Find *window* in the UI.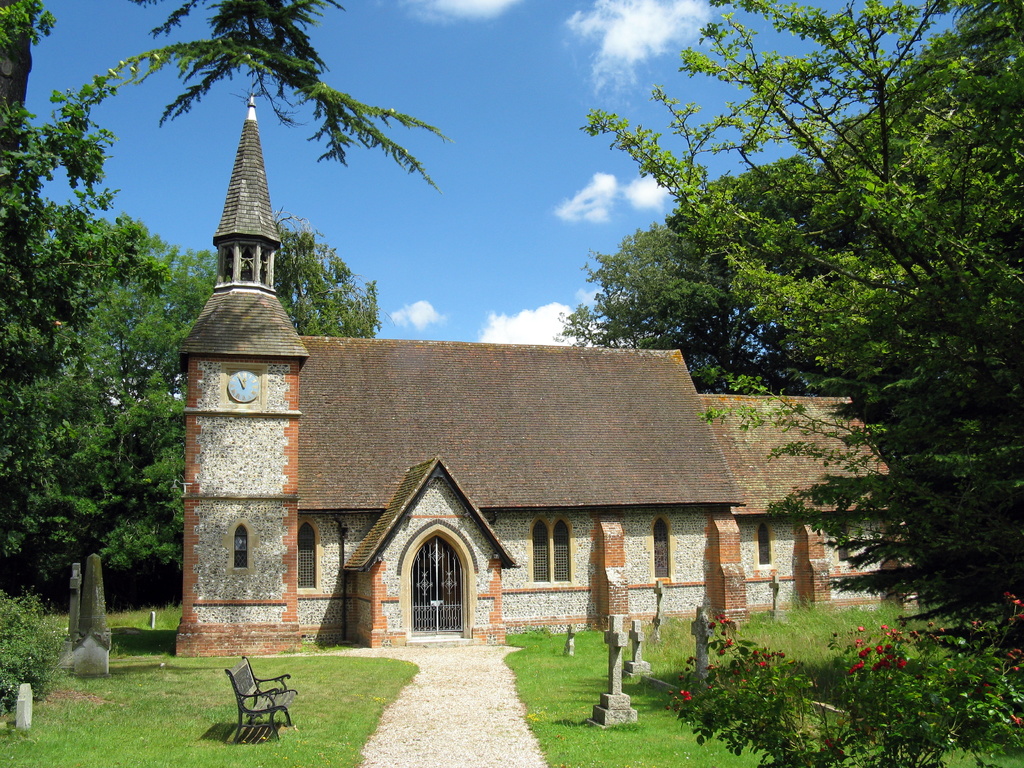
UI element at 230 519 252 573.
